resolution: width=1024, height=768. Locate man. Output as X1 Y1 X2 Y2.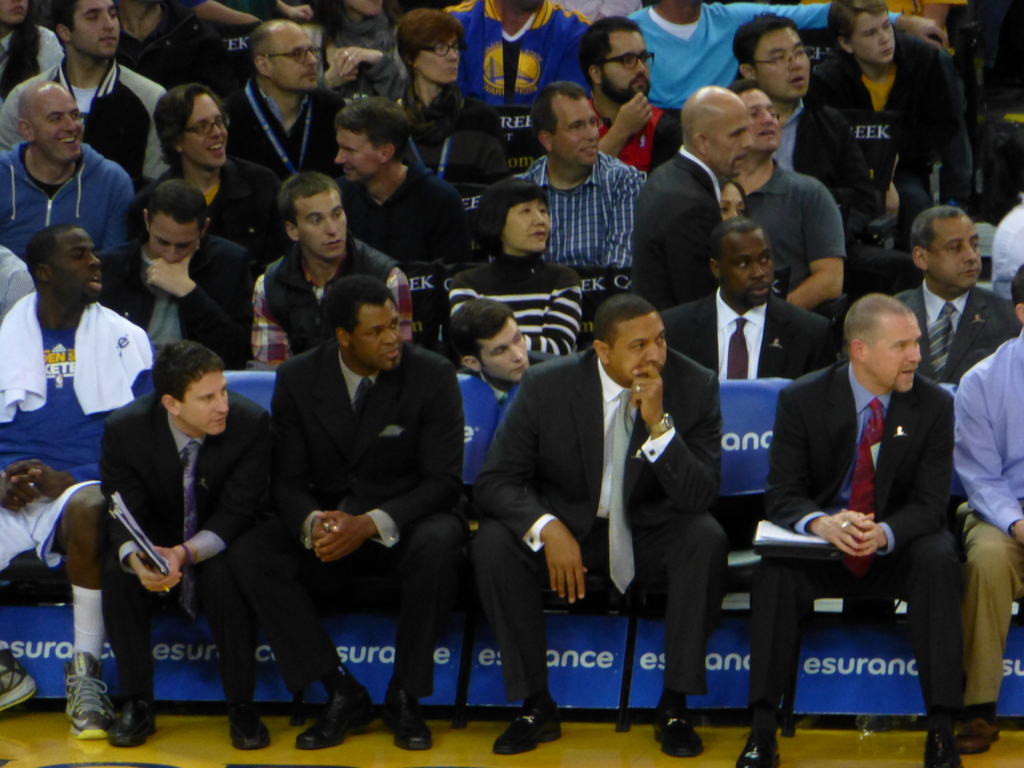
626 83 756 307.
